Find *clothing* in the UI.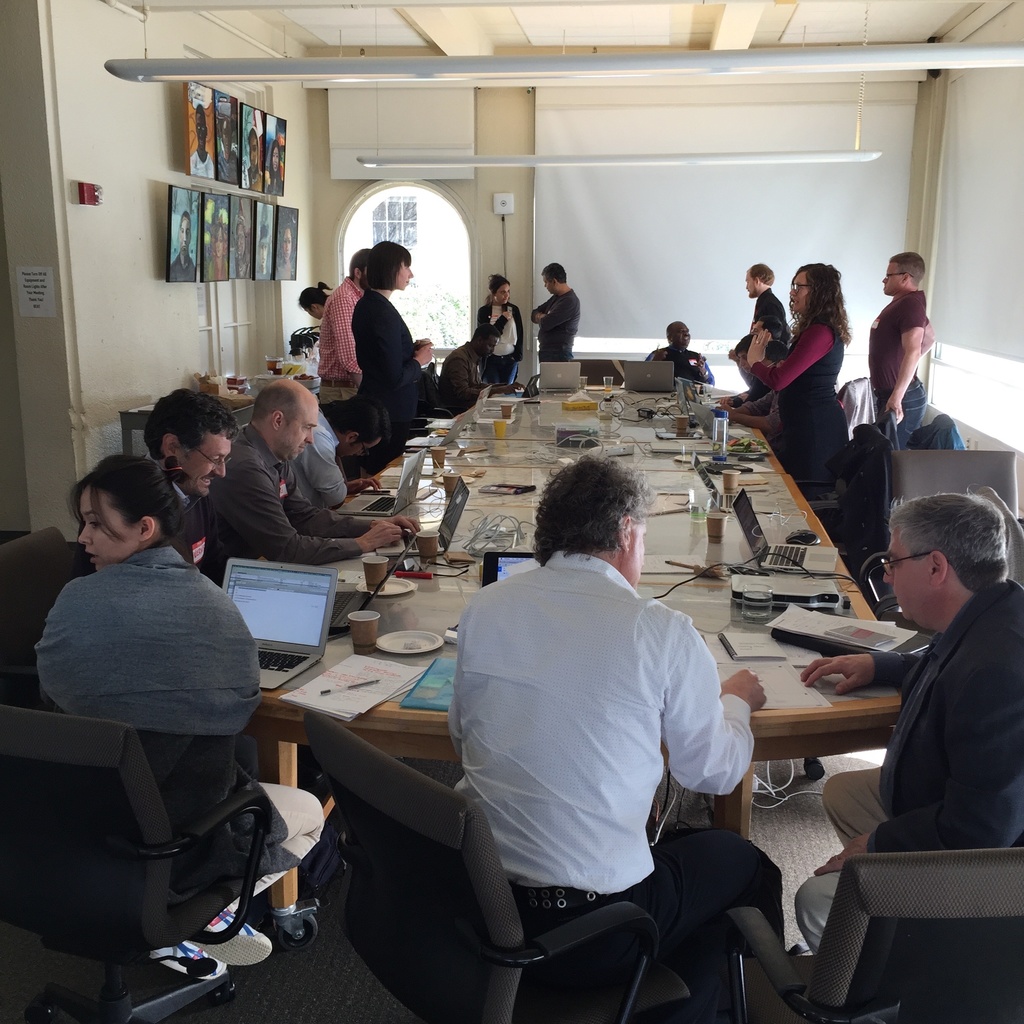
UI element at crop(292, 413, 342, 516).
